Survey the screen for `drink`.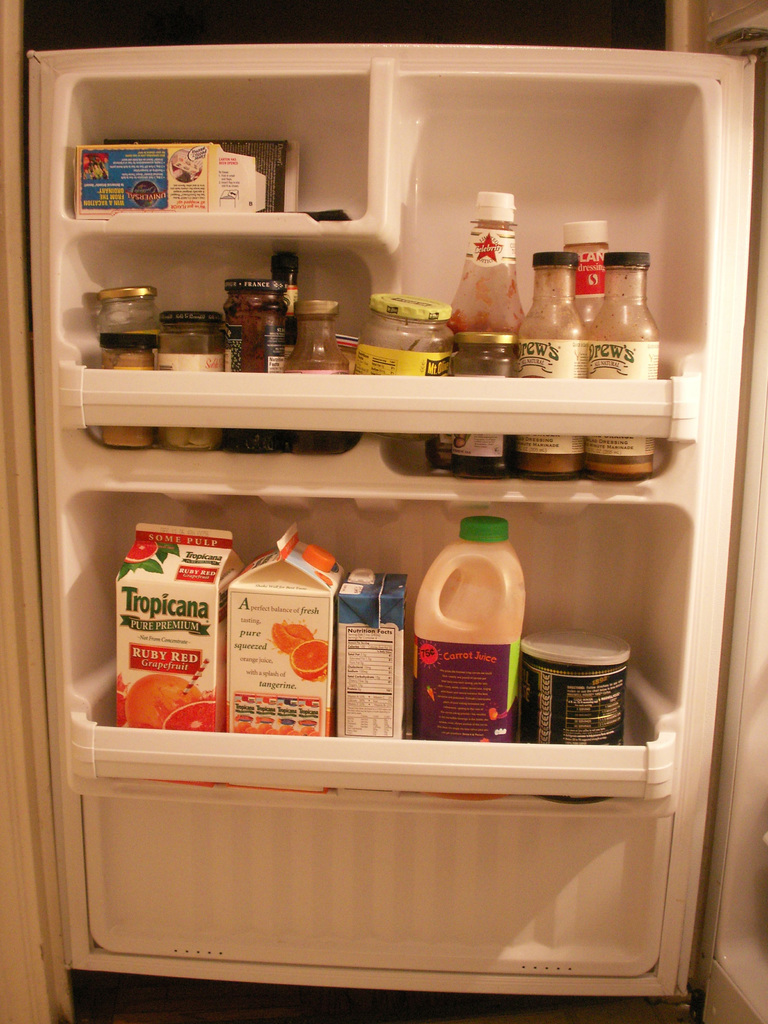
Survey found: (339, 575, 407, 794).
